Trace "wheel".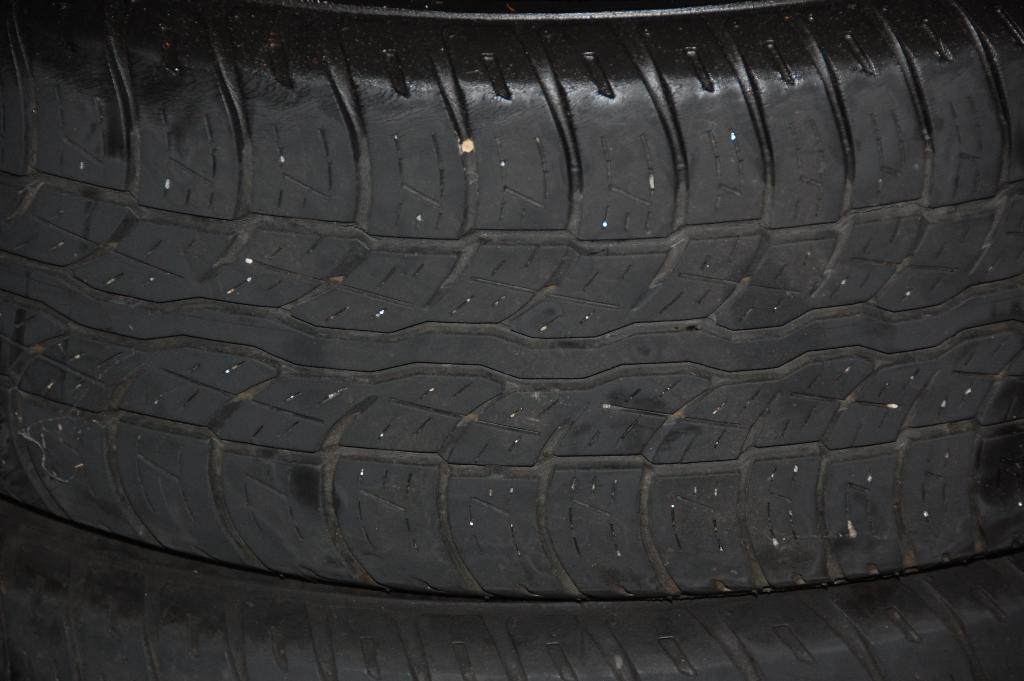
Traced to Rect(4, 0, 1023, 595).
